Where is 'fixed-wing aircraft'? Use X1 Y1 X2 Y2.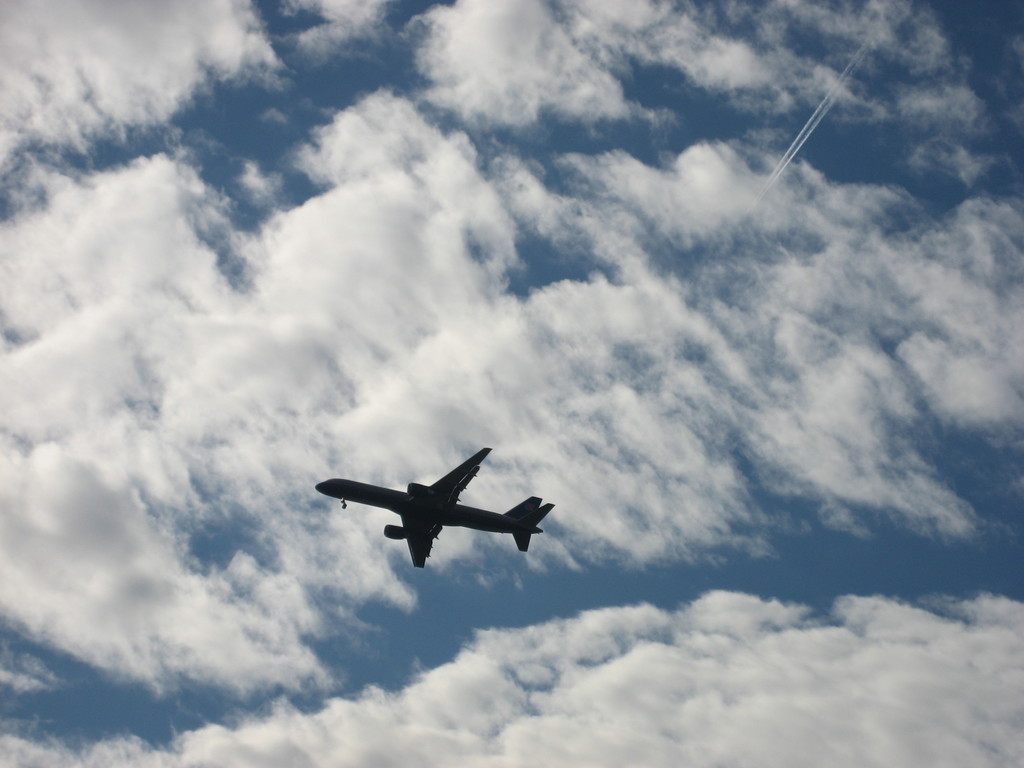
314 445 554 570.
